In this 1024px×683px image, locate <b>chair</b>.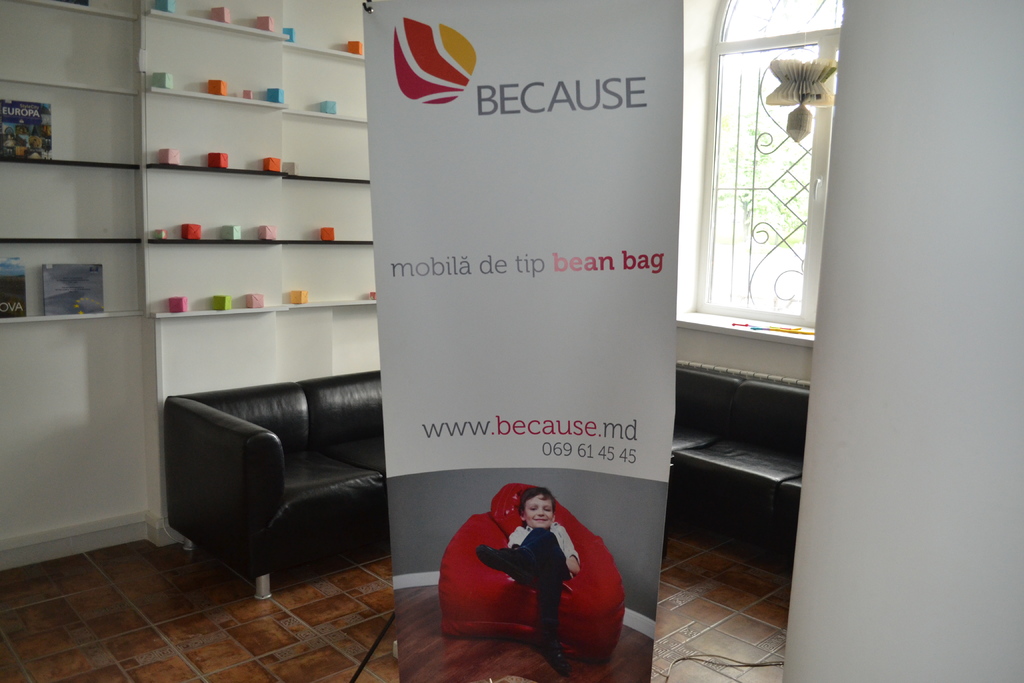
Bounding box: (438, 484, 630, 661).
